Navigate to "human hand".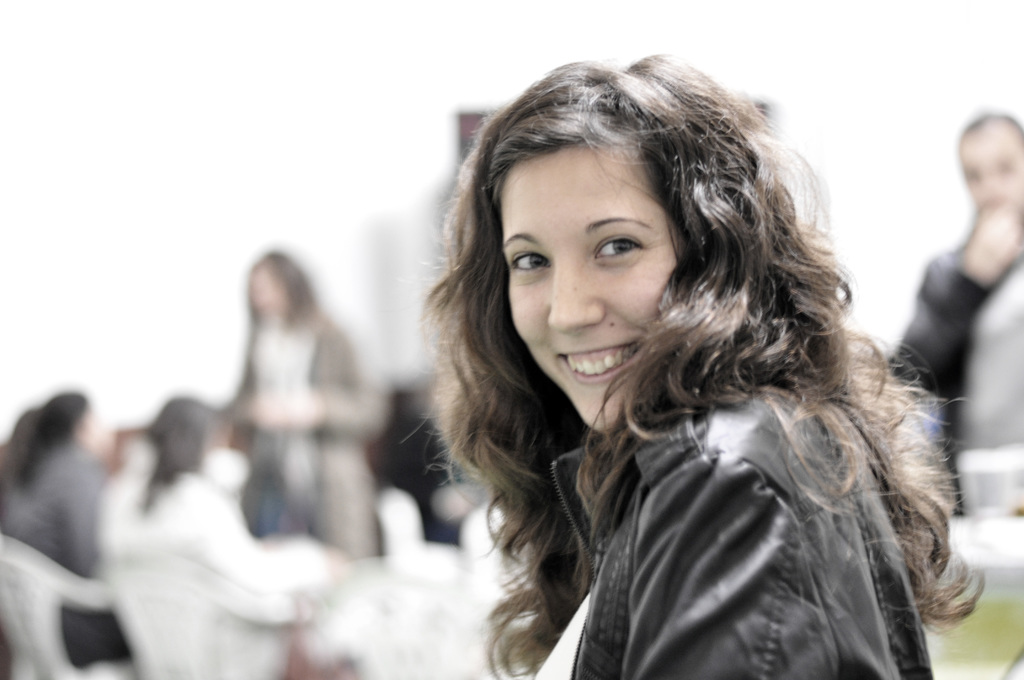
Navigation target: x1=957 y1=197 x2=1023 y2=287.
